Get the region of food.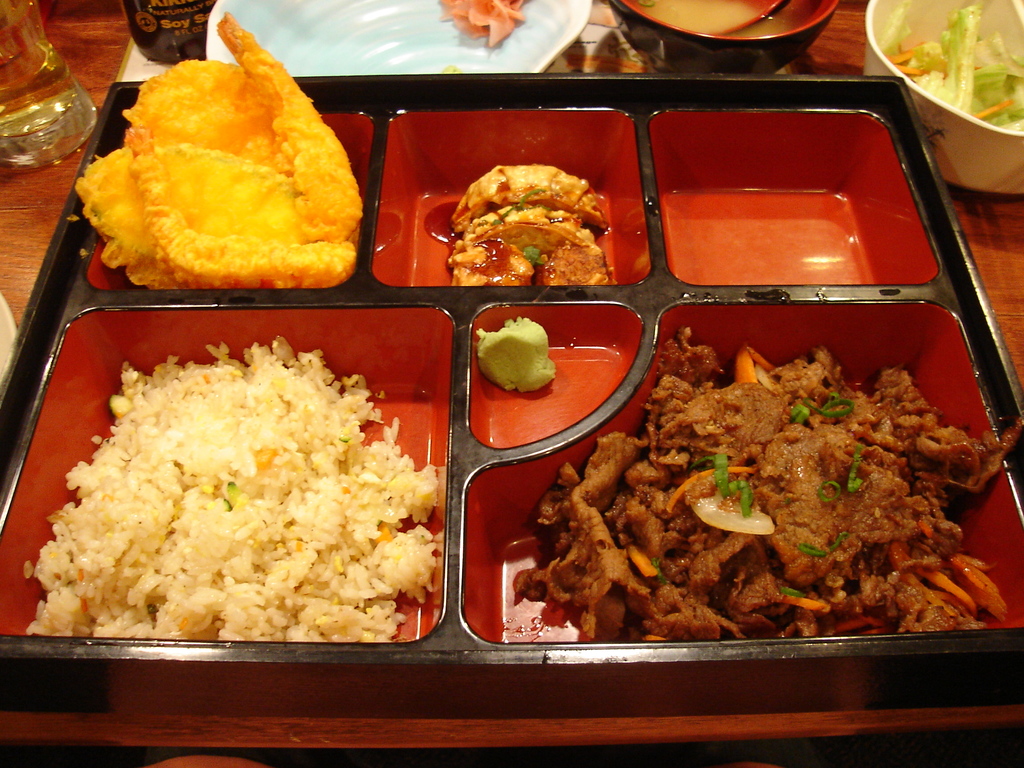
(x1=422, y1=162, x2=614, y2=290).
